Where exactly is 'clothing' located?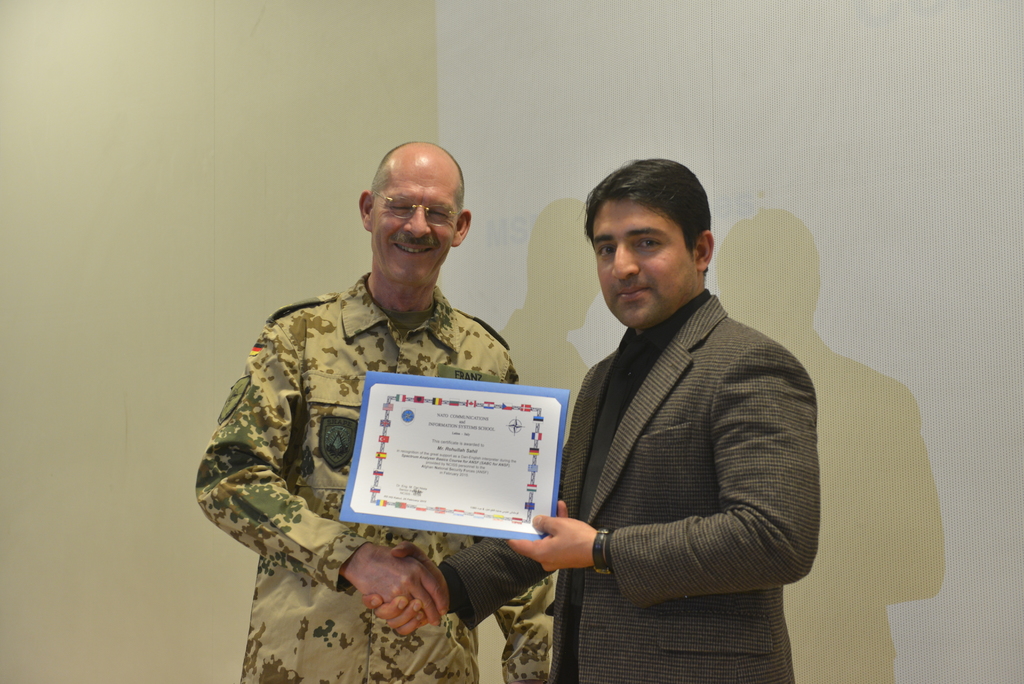
Its bounding box is rect(442, 289, 817, 683).
